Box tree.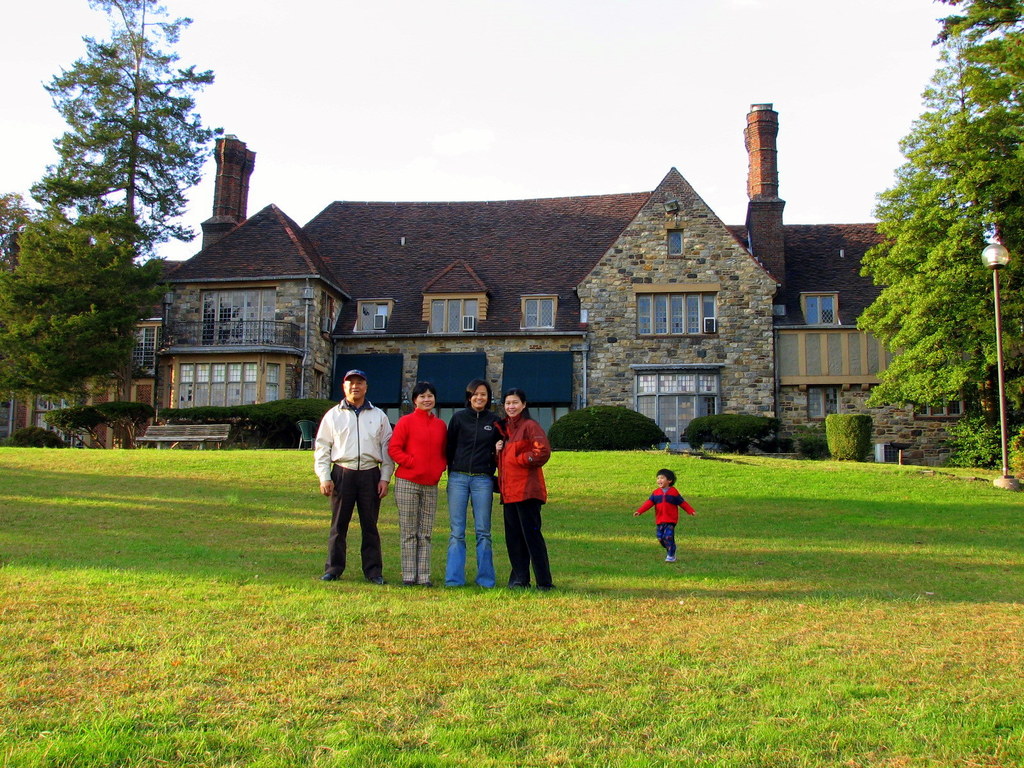
Rect(850, 0, 1023, 448).
